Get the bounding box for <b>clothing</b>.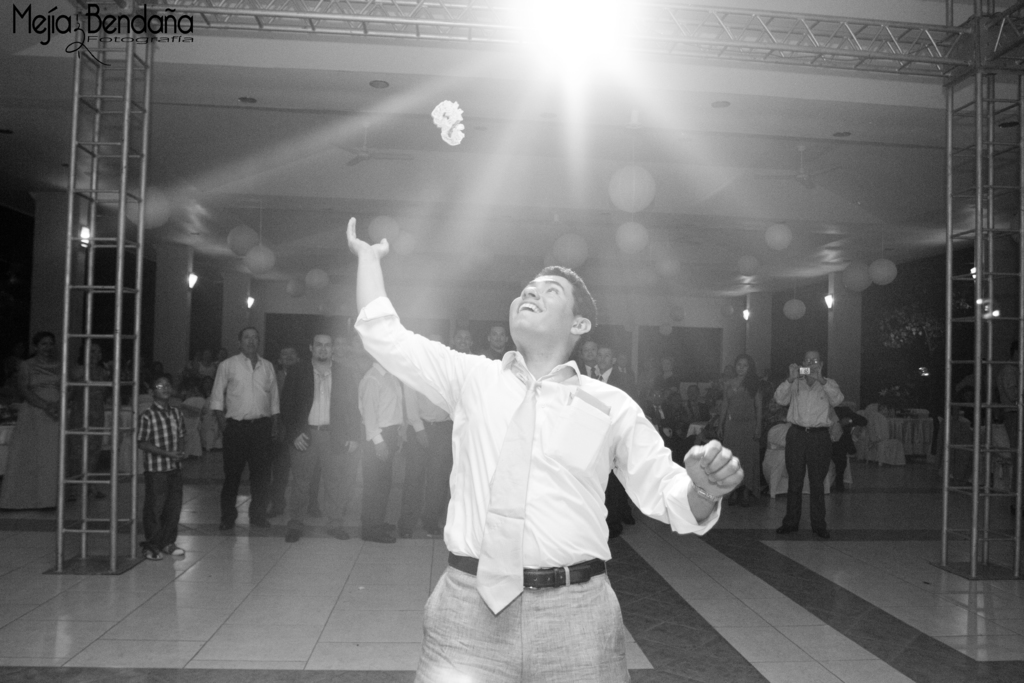
<box>275,368,292,505</box>.
